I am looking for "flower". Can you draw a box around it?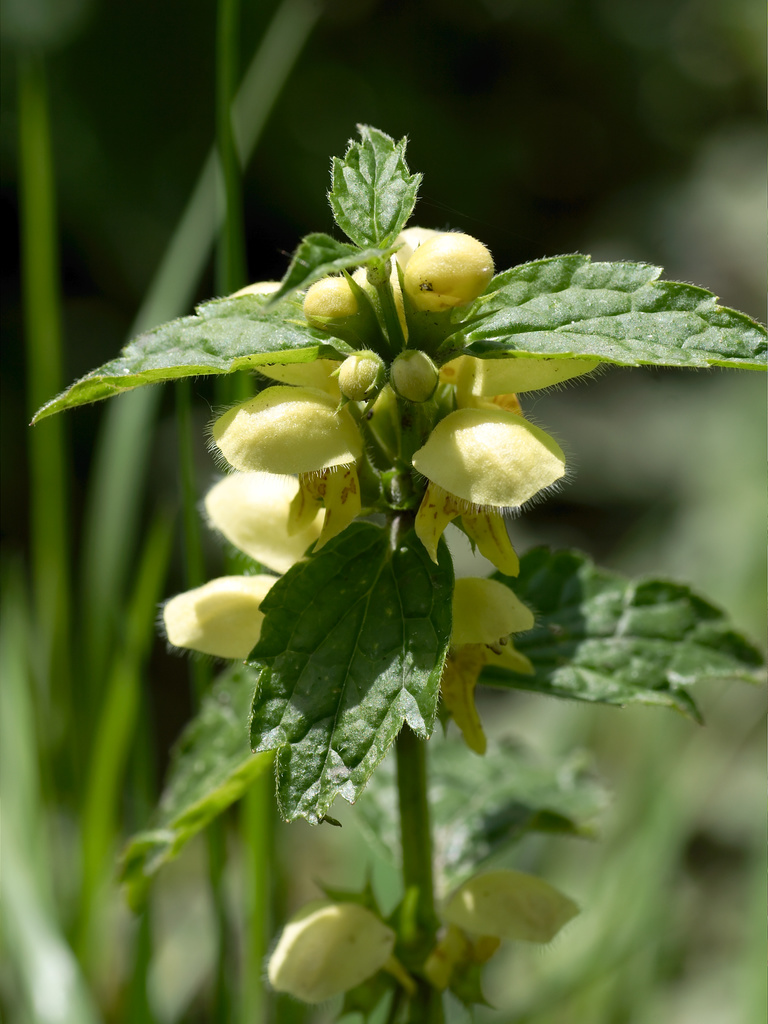
Sure, the bounding box is {"left": 383, "top": 401, "right": 603, "bottom": 582}.
